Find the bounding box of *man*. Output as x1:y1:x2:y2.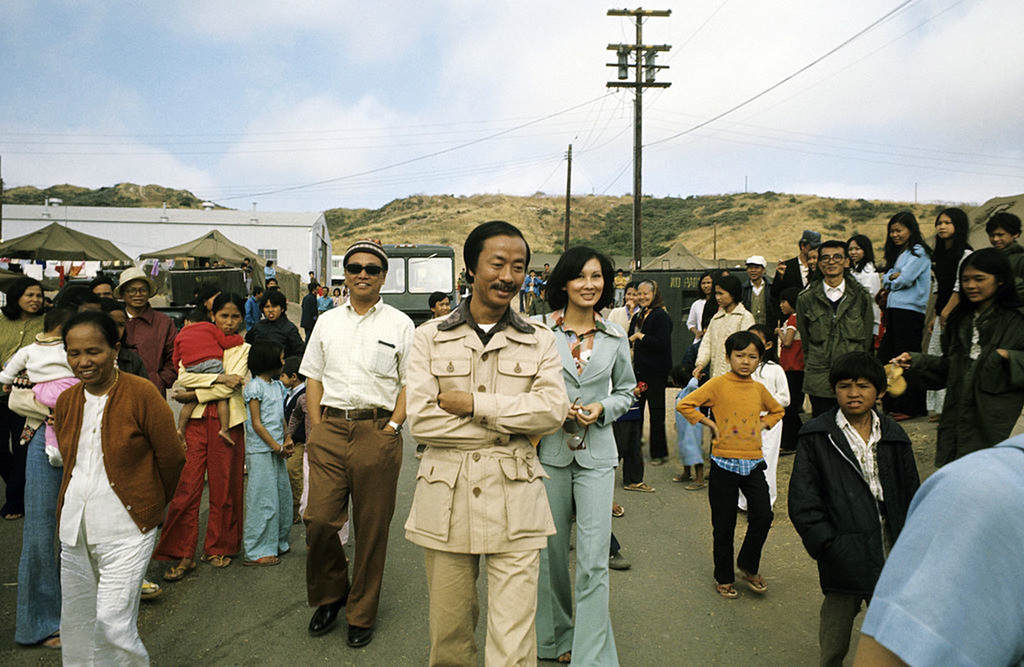
788:233:881:414.
